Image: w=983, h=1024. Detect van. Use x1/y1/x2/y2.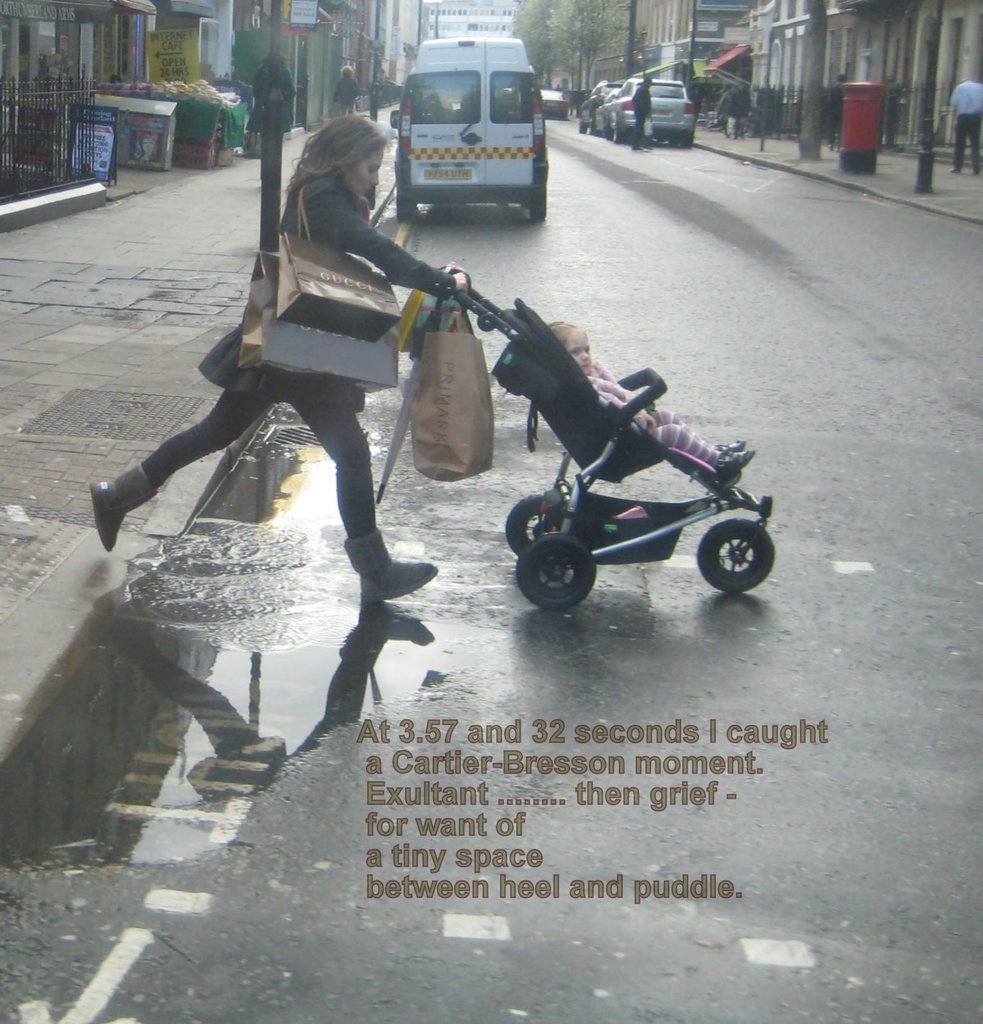
389/33/548/218.
